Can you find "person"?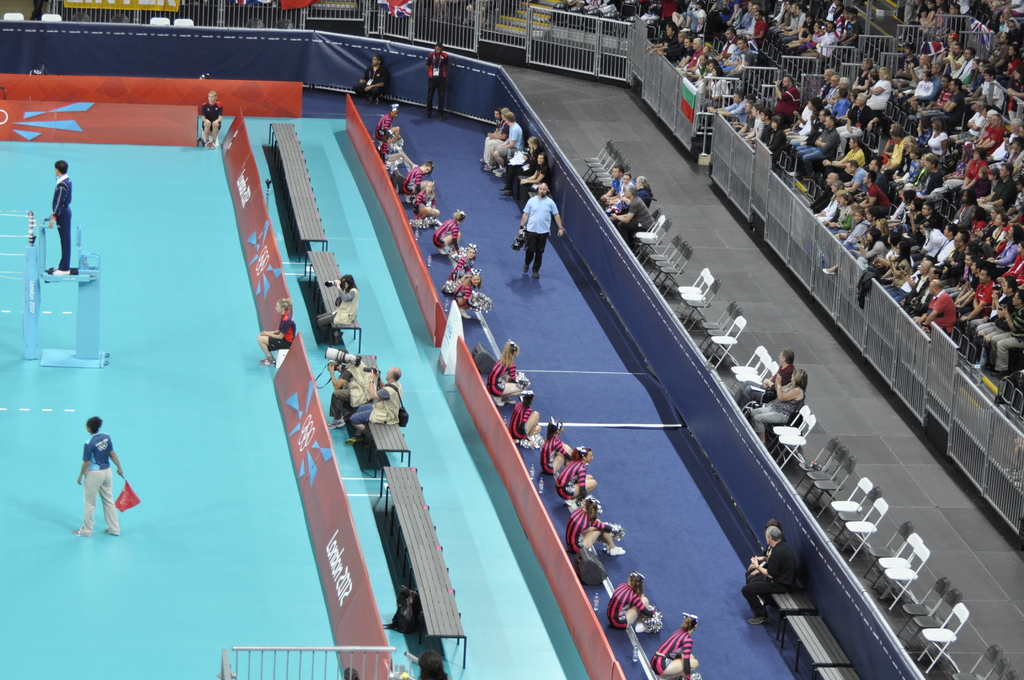
Yes, bounding box: 486,337,535,403.
